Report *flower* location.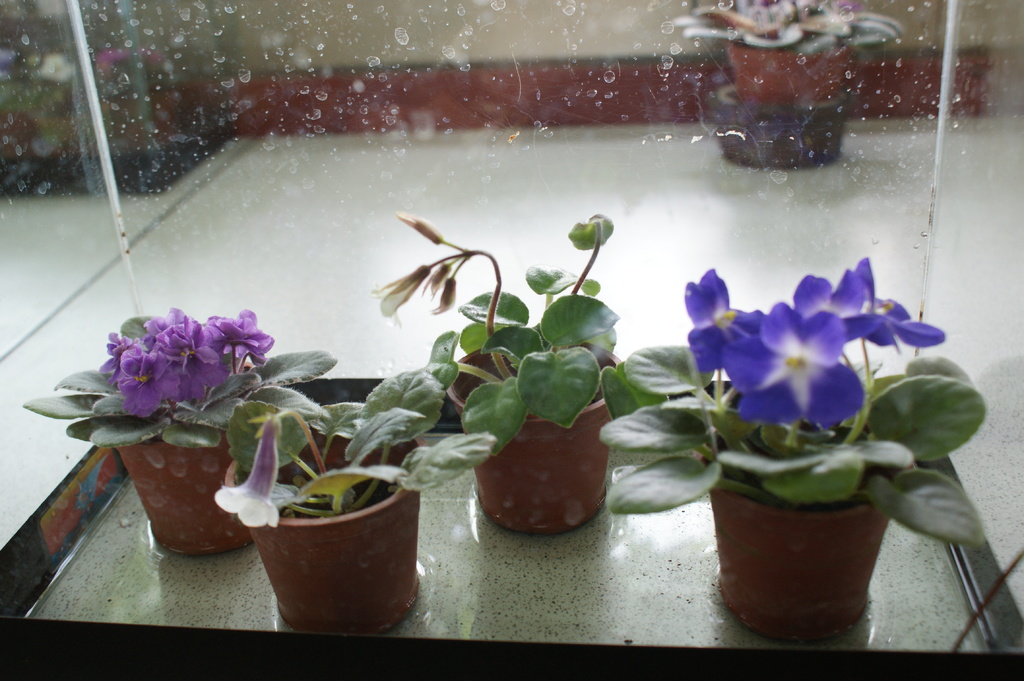
Report: box(852, 256, 947, 351).
